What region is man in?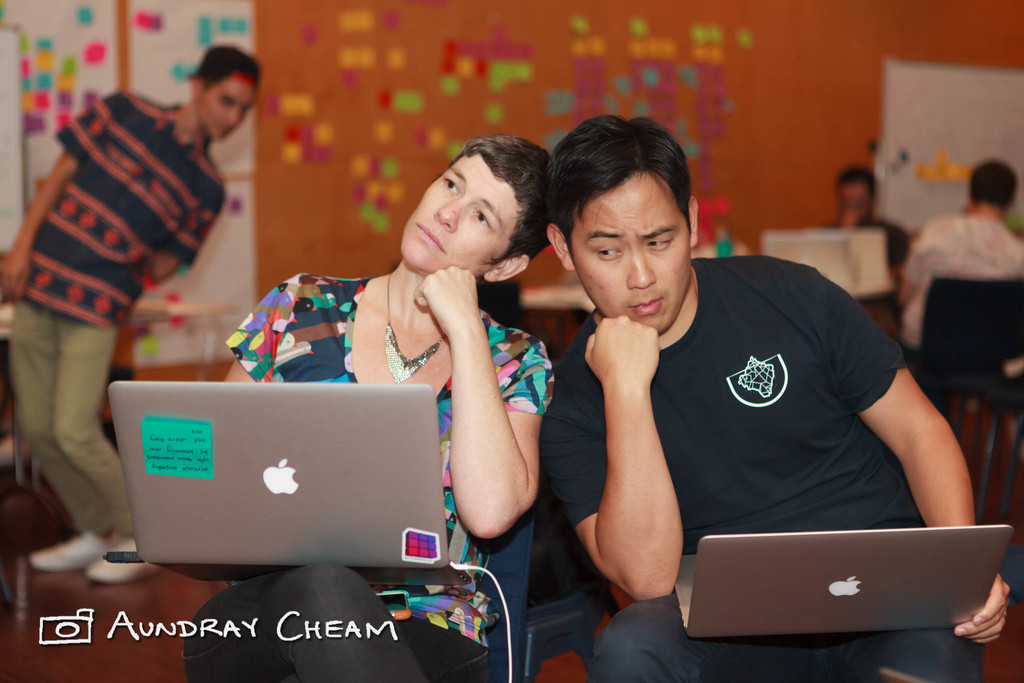
(x1=0, y1=42, x2=256, y2=580).
